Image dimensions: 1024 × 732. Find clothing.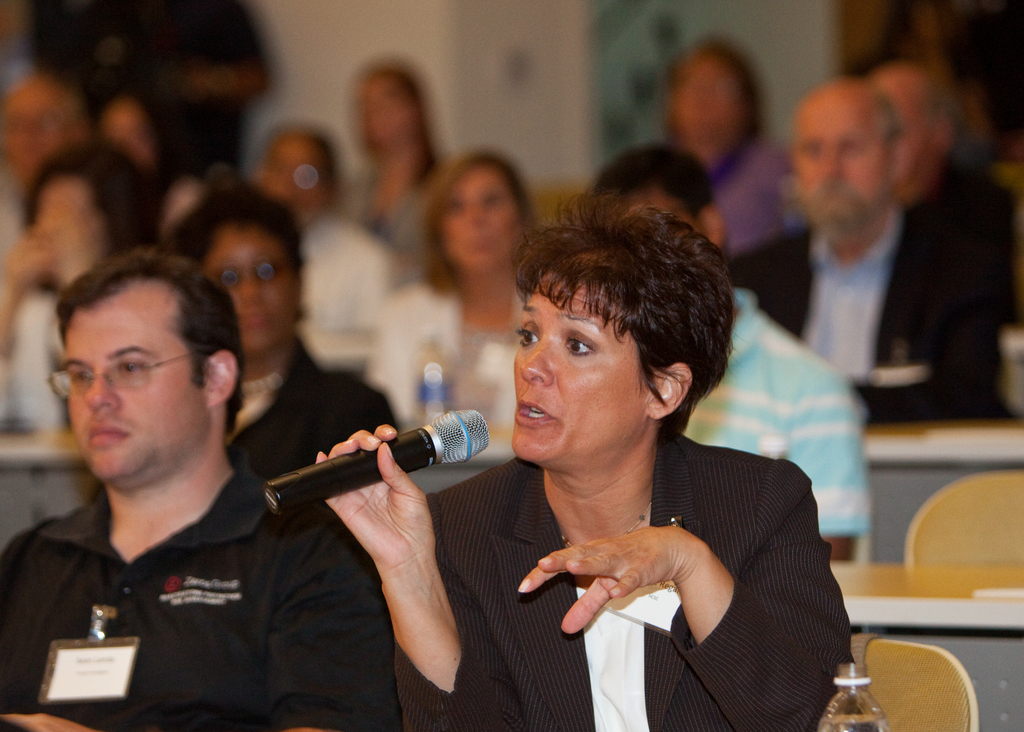
rect(388, 429, 860, 731).
